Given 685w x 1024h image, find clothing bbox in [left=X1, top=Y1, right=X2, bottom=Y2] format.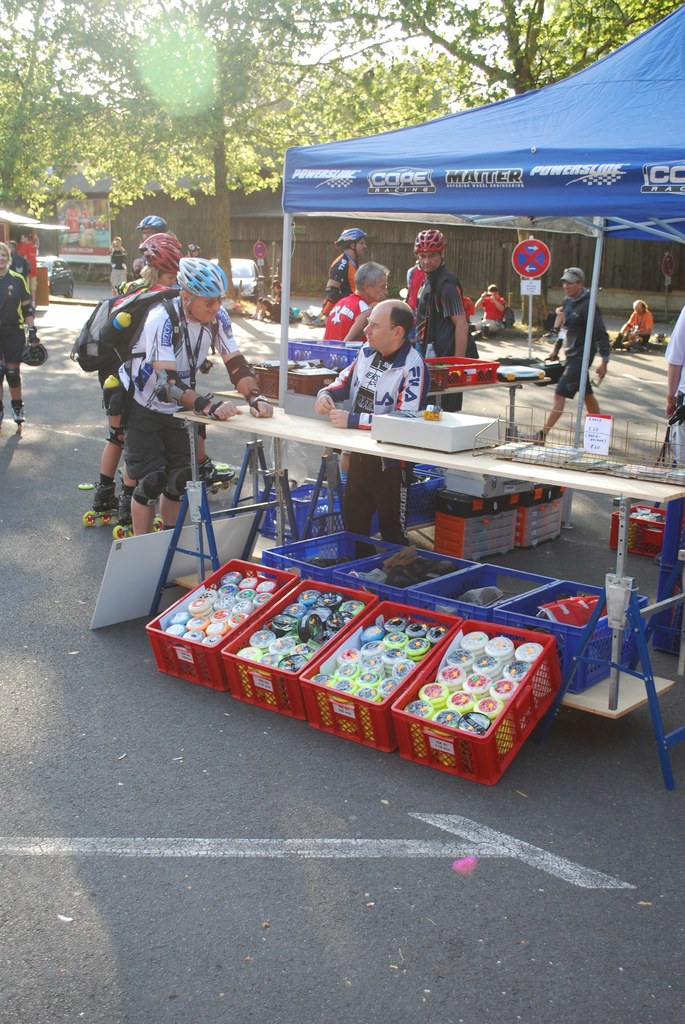
[left=19, top=242, right=39, bottom=287].
